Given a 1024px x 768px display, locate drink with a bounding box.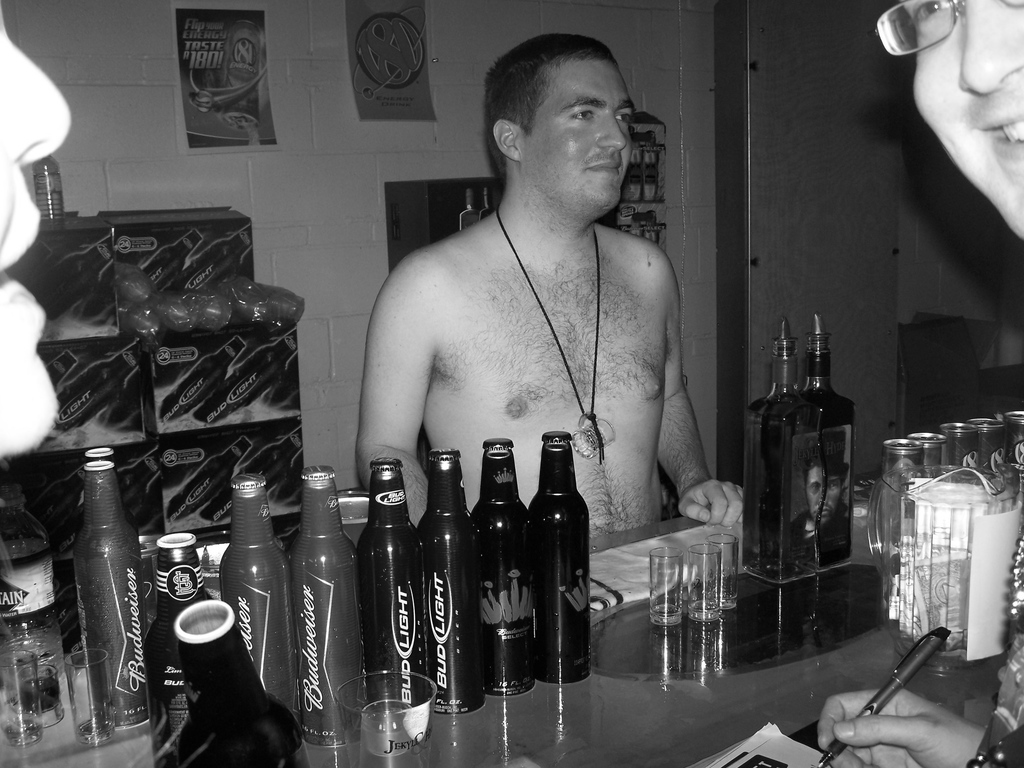
Located: 415/451/483/720.
